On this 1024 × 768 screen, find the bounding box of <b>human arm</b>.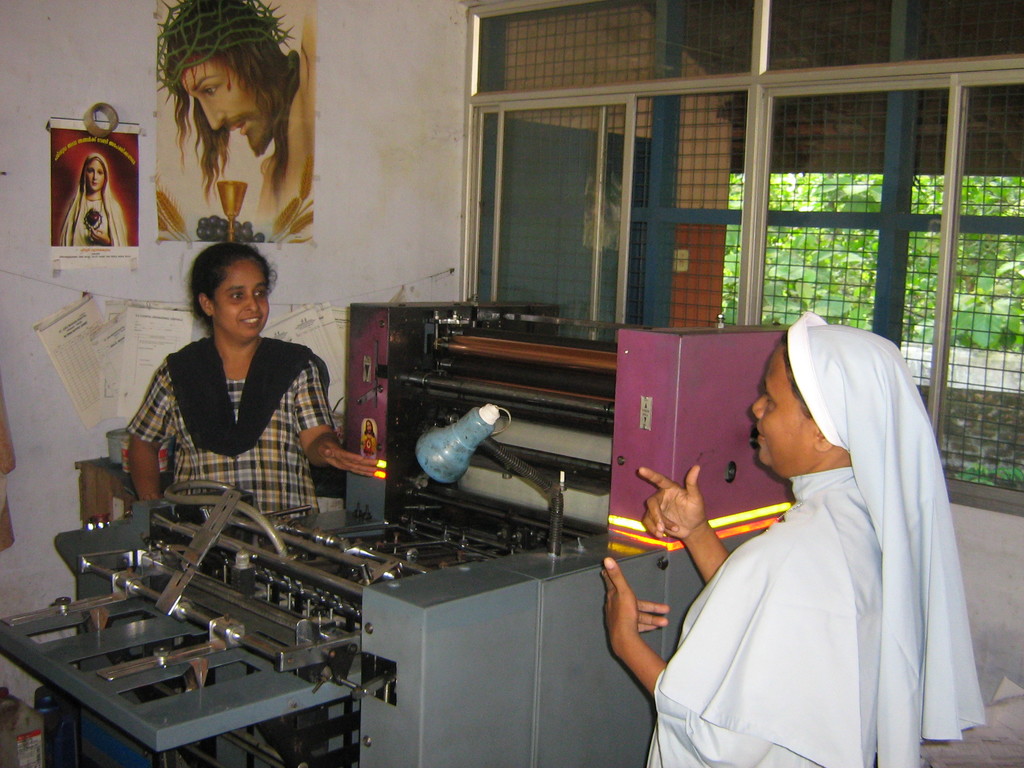
Bounding box: locate(602, 533, 700, 726).
